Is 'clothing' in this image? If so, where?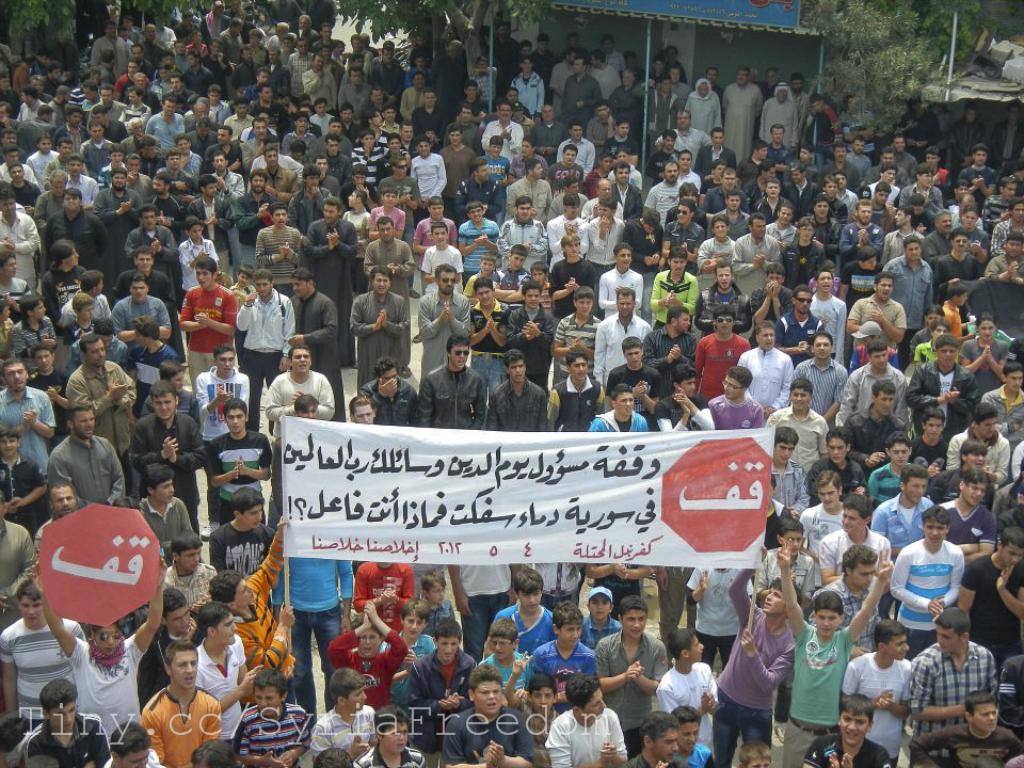
Yes, at [385, 175, 414, 203].
